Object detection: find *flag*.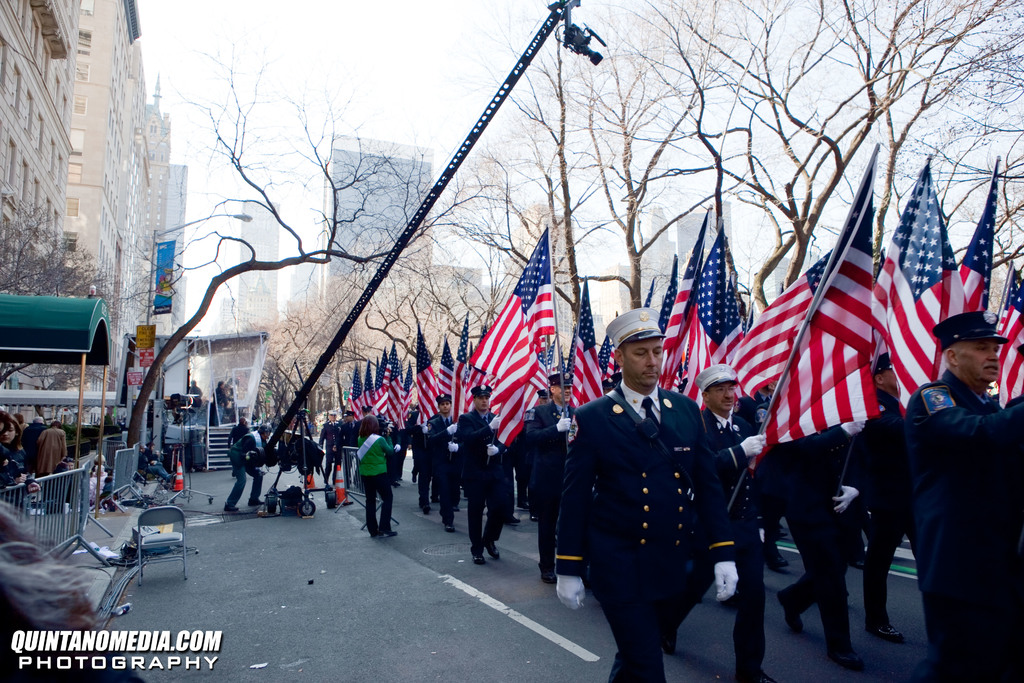
(x1=394, y1=355, x2=412, y2=427).
